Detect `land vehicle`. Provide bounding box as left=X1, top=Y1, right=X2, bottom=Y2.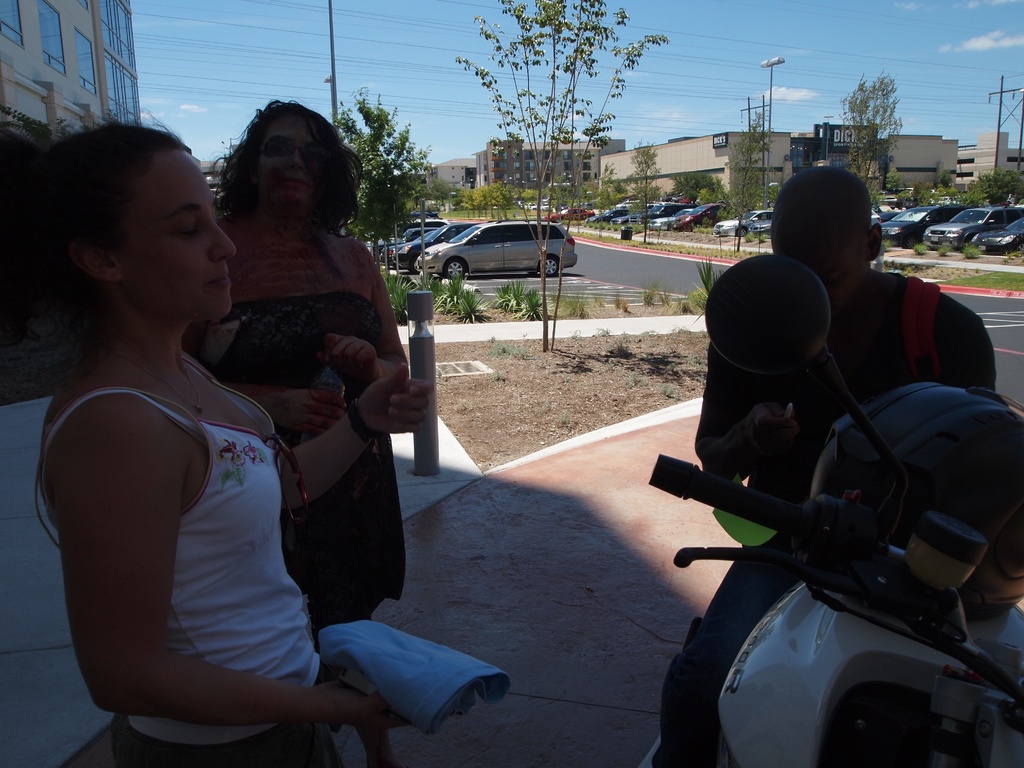
left=895, top=185, right=906, bottom=196.
